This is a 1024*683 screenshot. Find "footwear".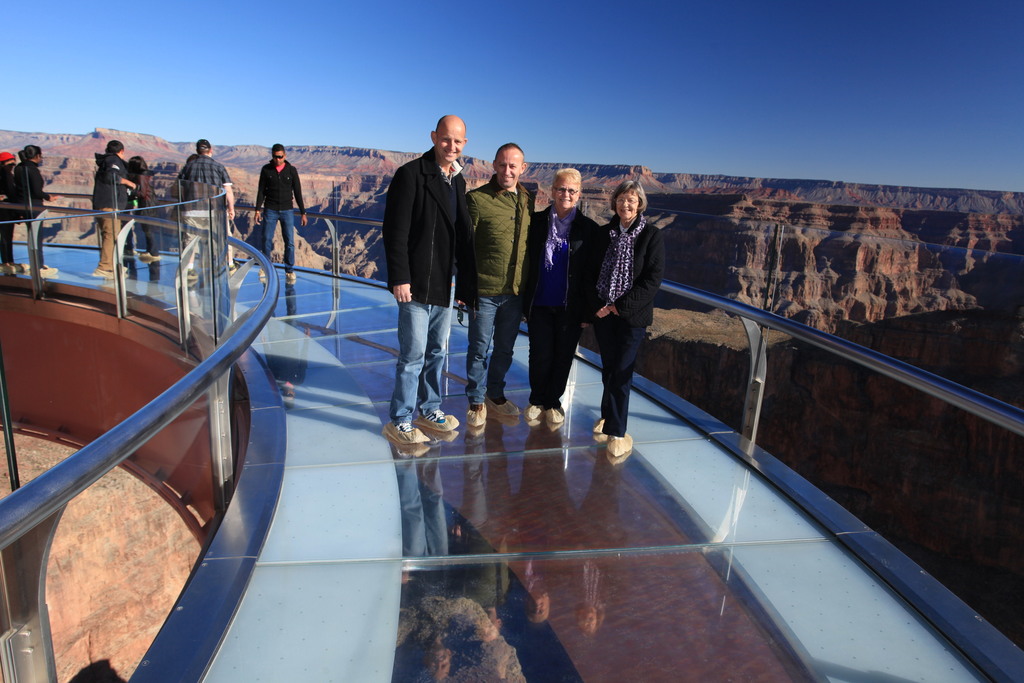
Bounding box: detection(36, 262, 59, 276).
